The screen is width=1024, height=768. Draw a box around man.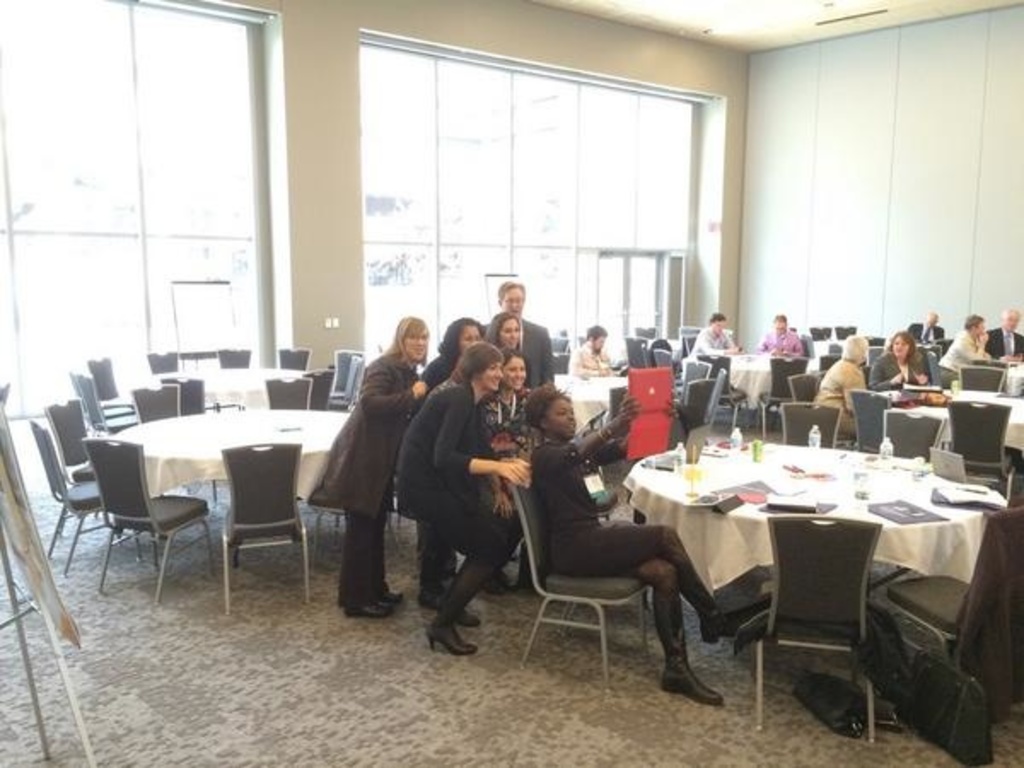
[940,311,1004,379].
